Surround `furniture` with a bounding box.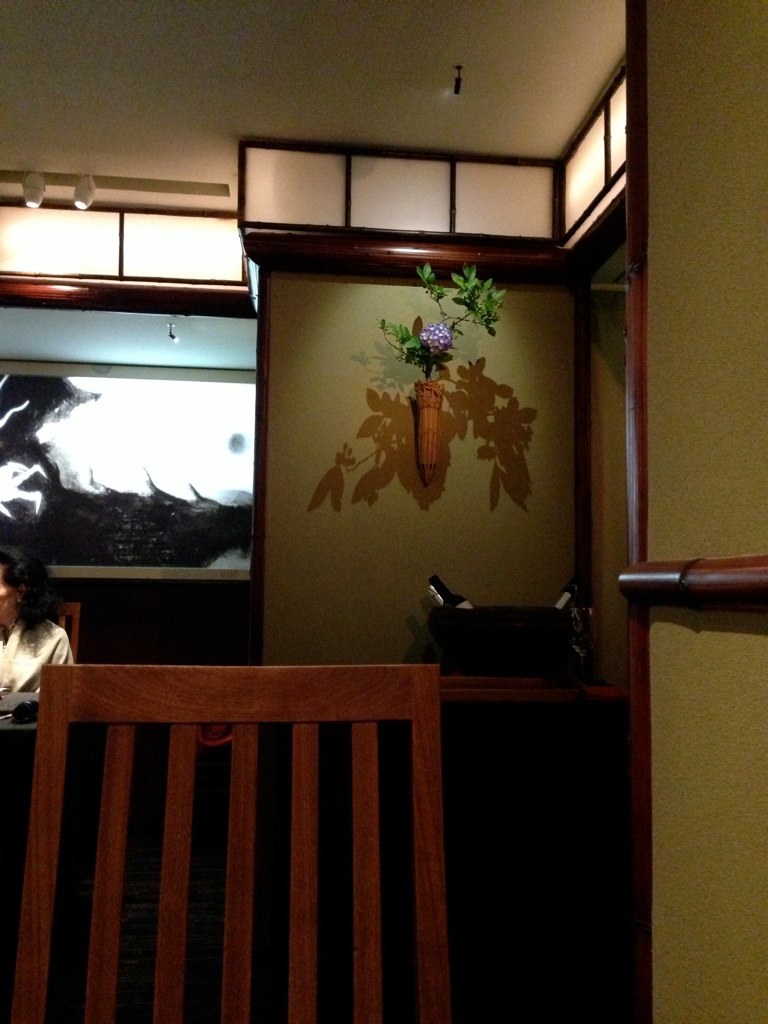
<region>46, 600, 82, 660</region>.
